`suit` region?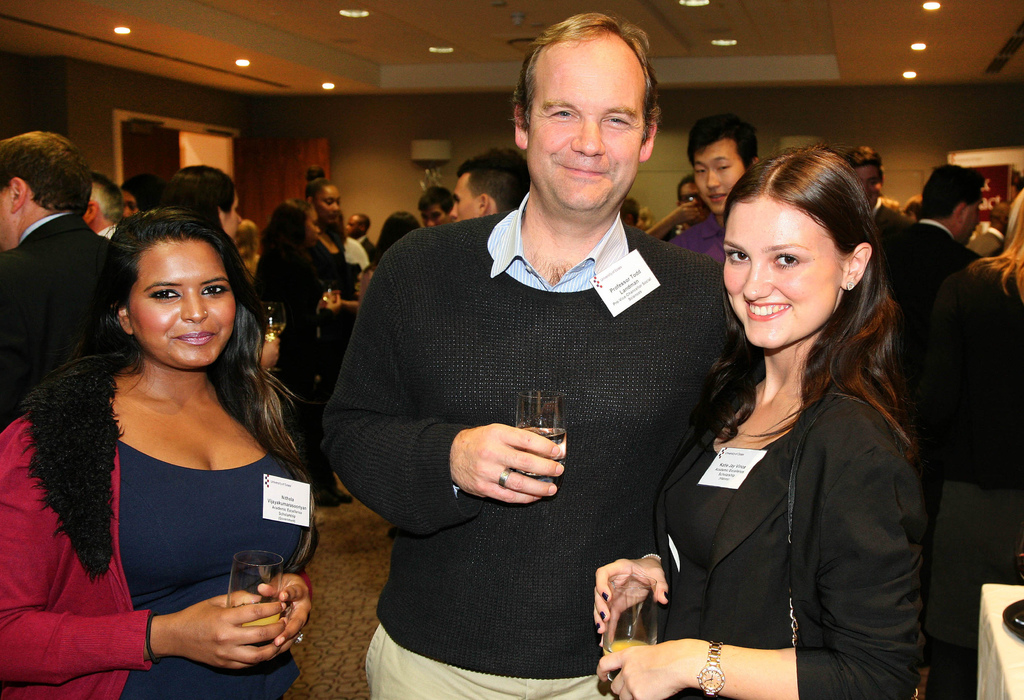
bbox=(647, 354, 928, 699)
